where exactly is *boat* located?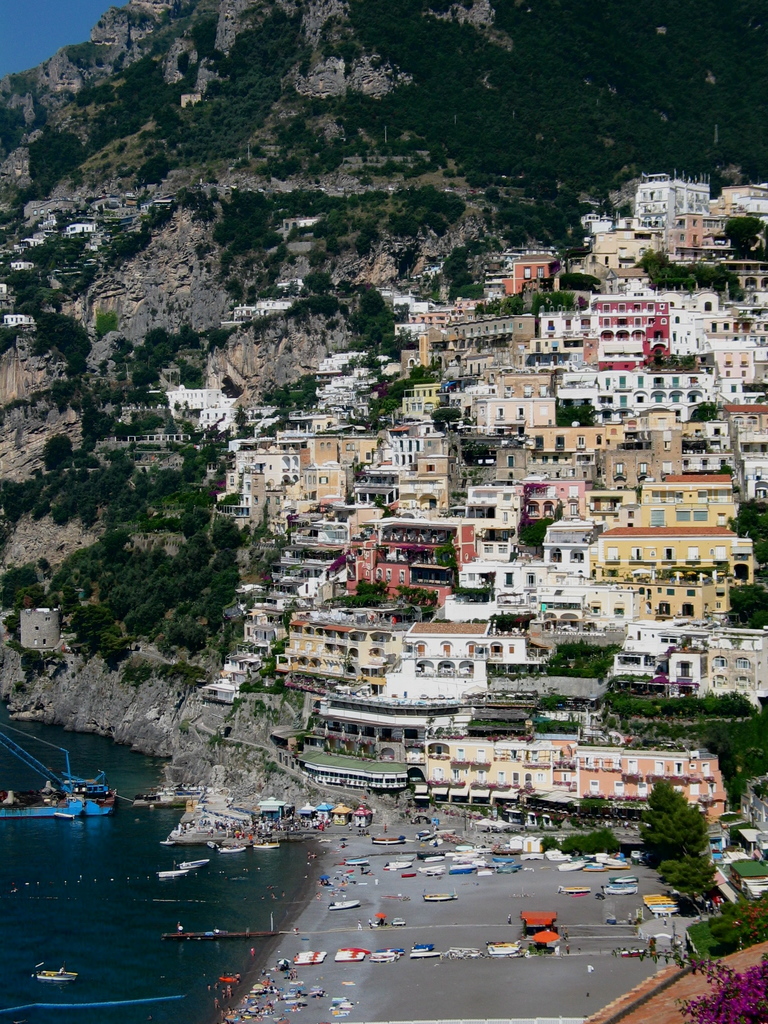
Its bounding box is crop(348, 855, 376, 865).
